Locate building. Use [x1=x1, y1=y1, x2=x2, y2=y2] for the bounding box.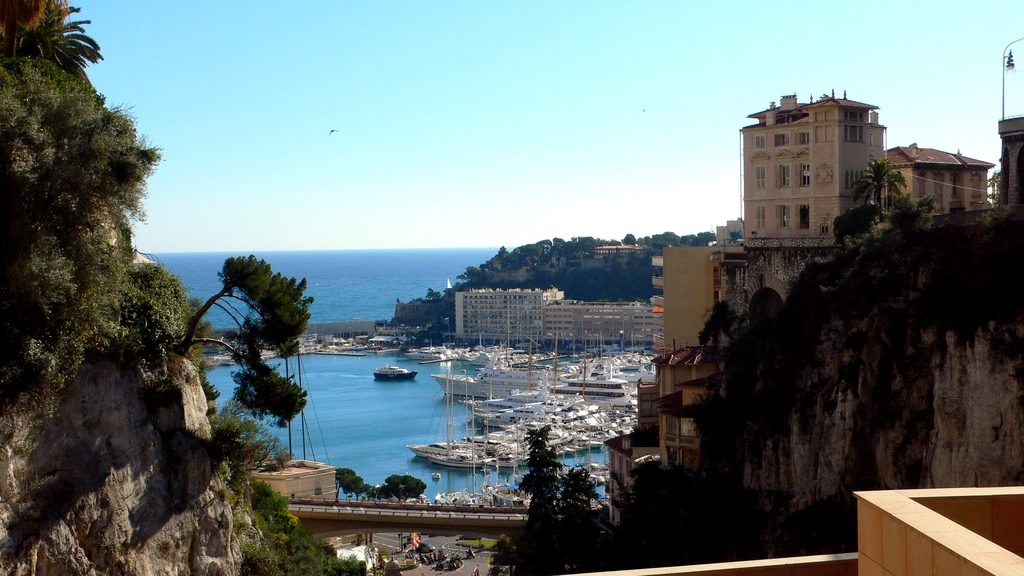
[x1=257, y1=459, x2=334, y2=495].
